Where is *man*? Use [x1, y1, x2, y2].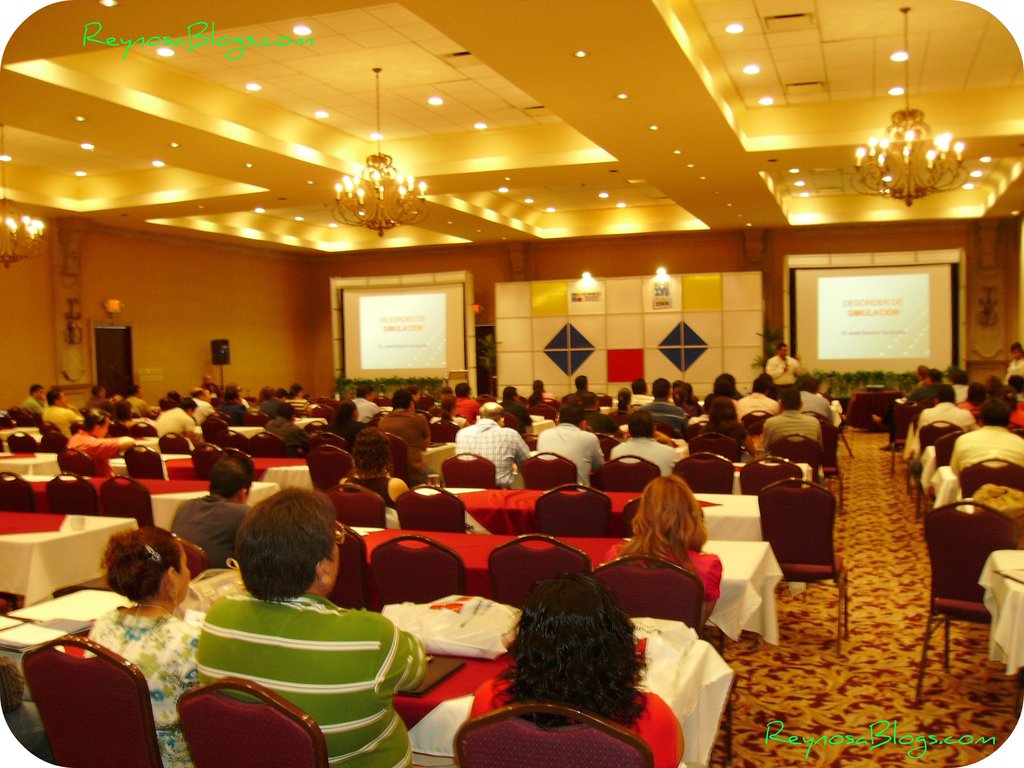
[376, 390, 432, 484].
